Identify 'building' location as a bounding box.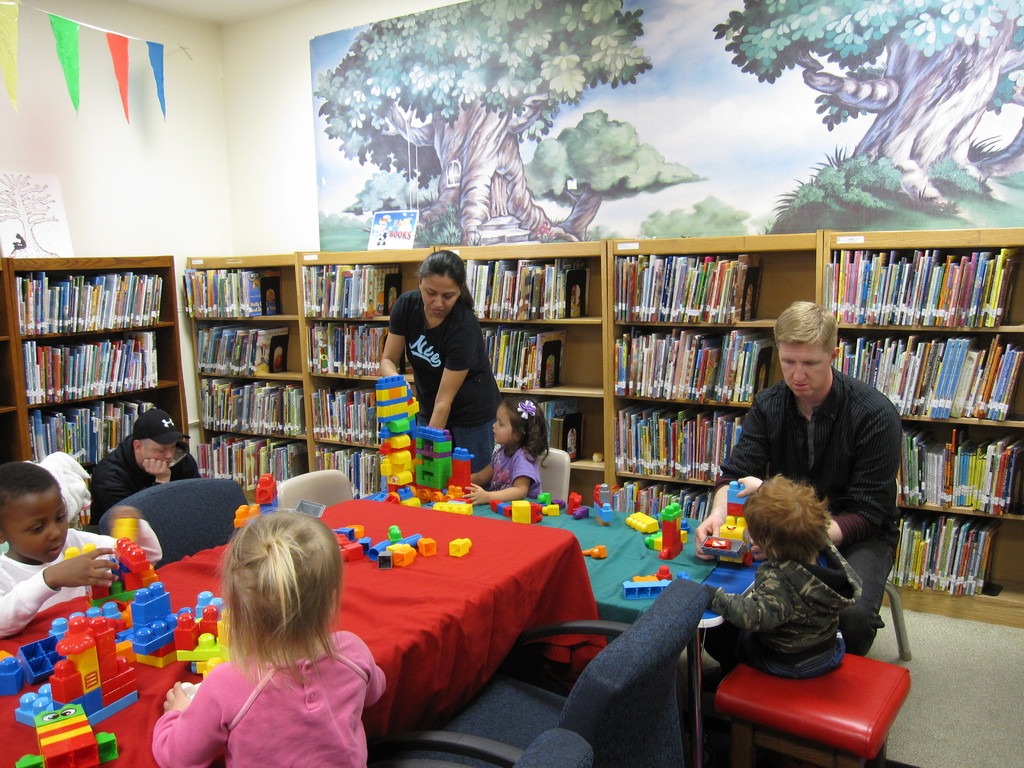
select_region(0, 0, 1023, 765).
